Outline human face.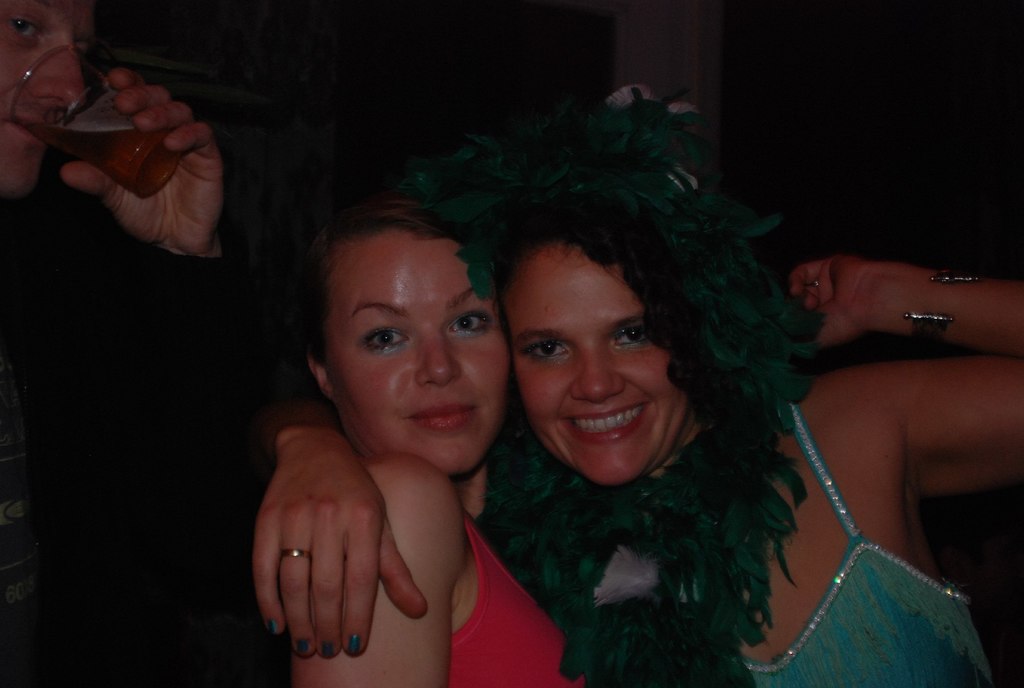
Outline: [left=500, top=251, right=678, bottom=473].
